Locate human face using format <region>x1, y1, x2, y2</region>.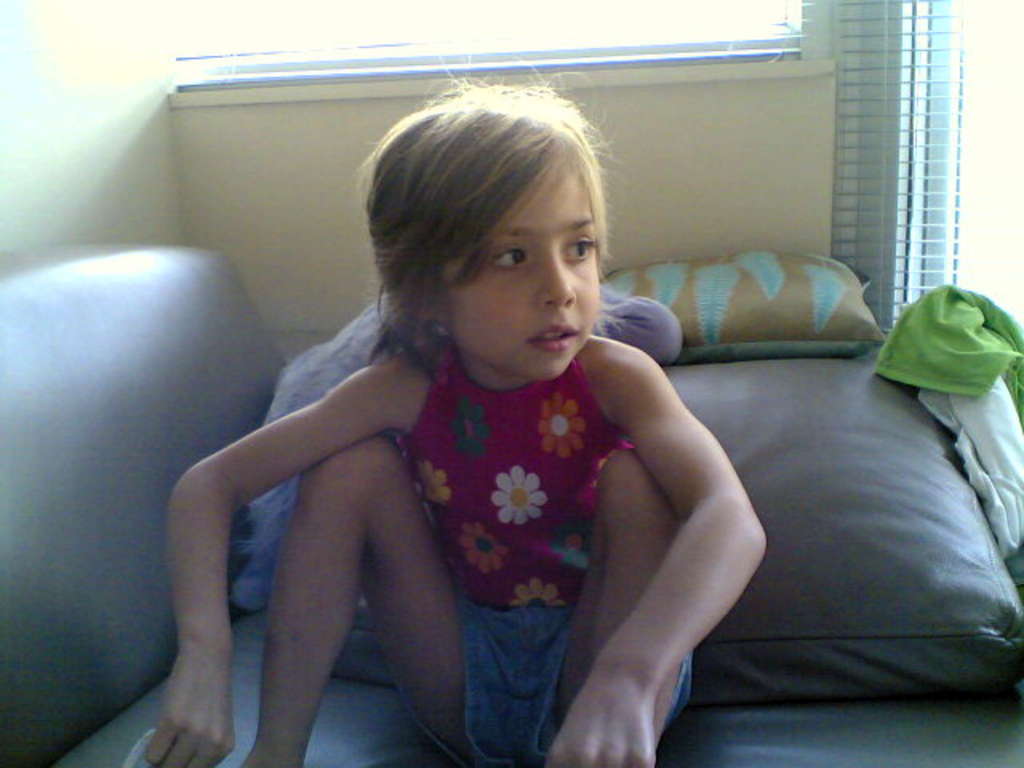
<region>438, 160, 598, 379</region>.
